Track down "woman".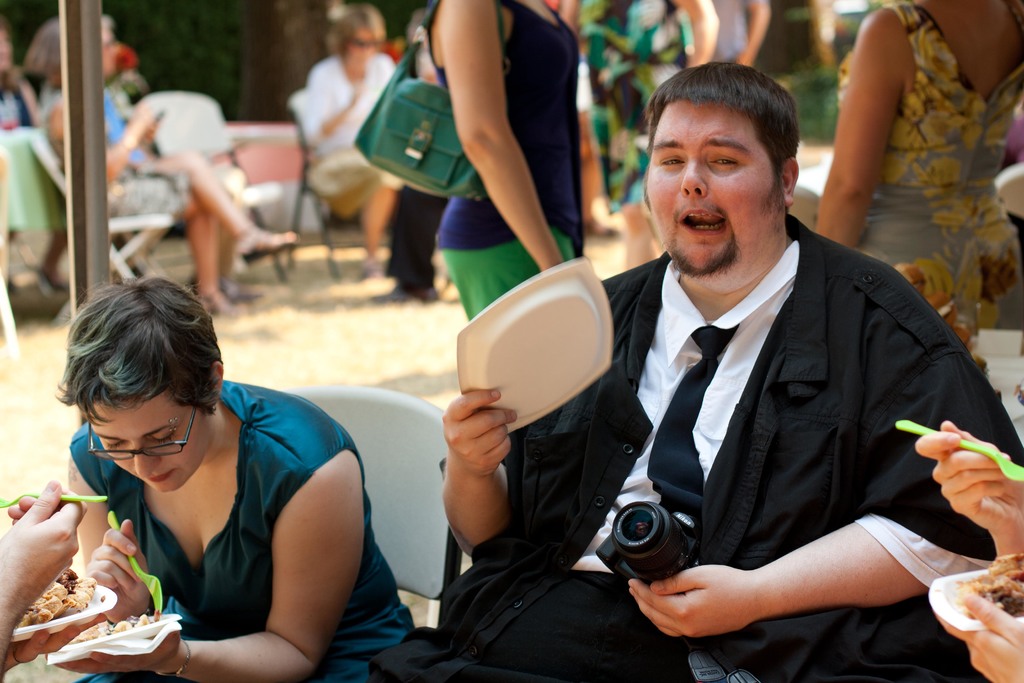
Tracked to 800,0,1023,362.
